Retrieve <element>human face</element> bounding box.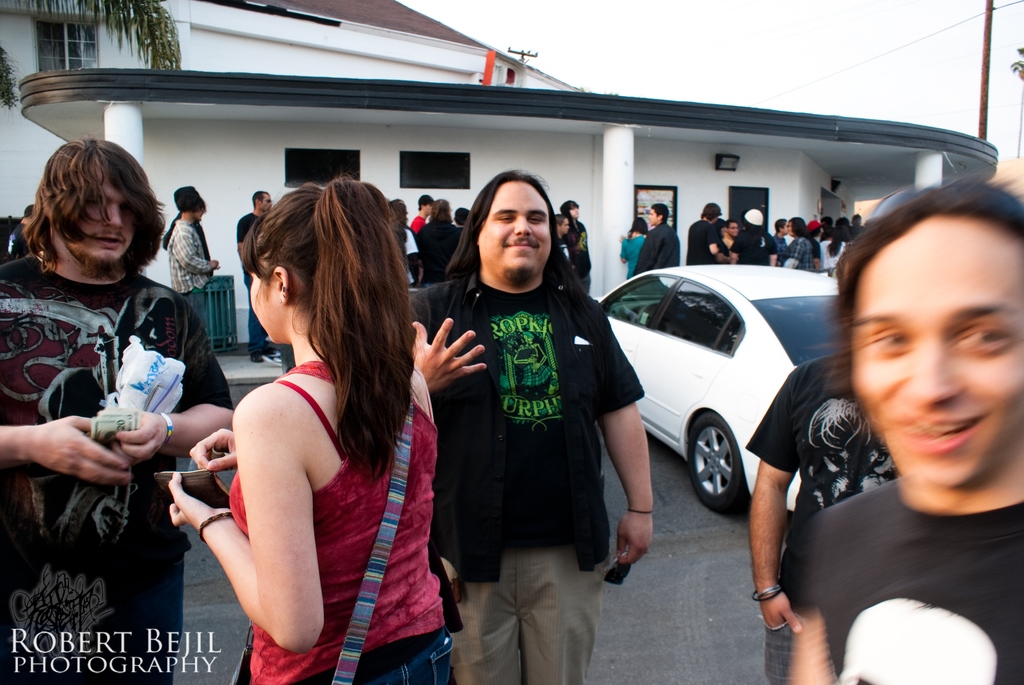
Bounding box: box(728, 224, 740, 239).
